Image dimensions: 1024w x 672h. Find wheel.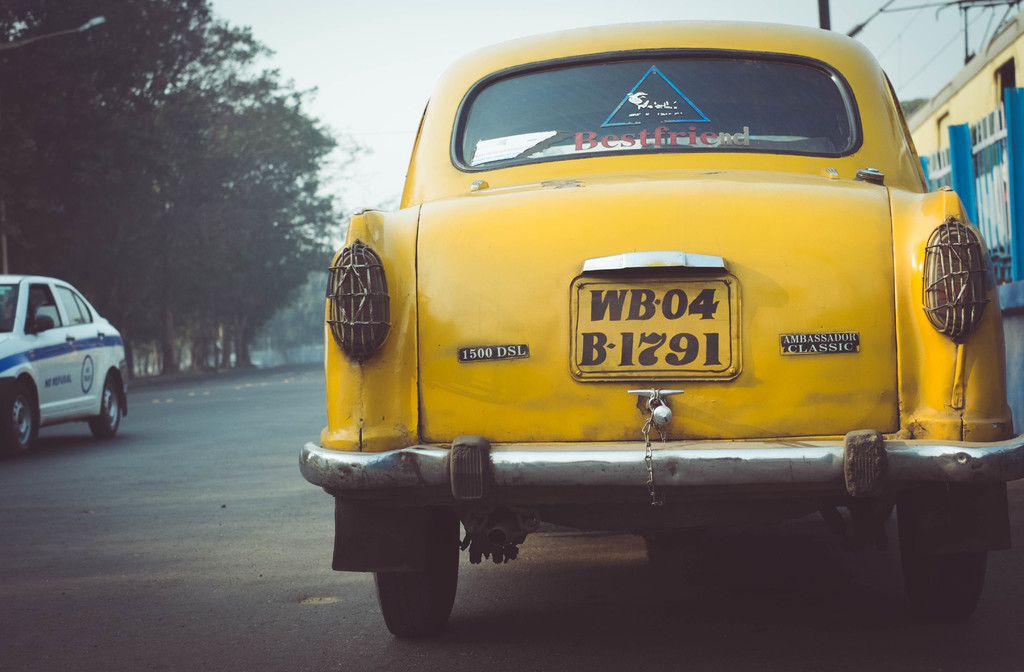
left=89, top=378, right=120, bottom=440.
